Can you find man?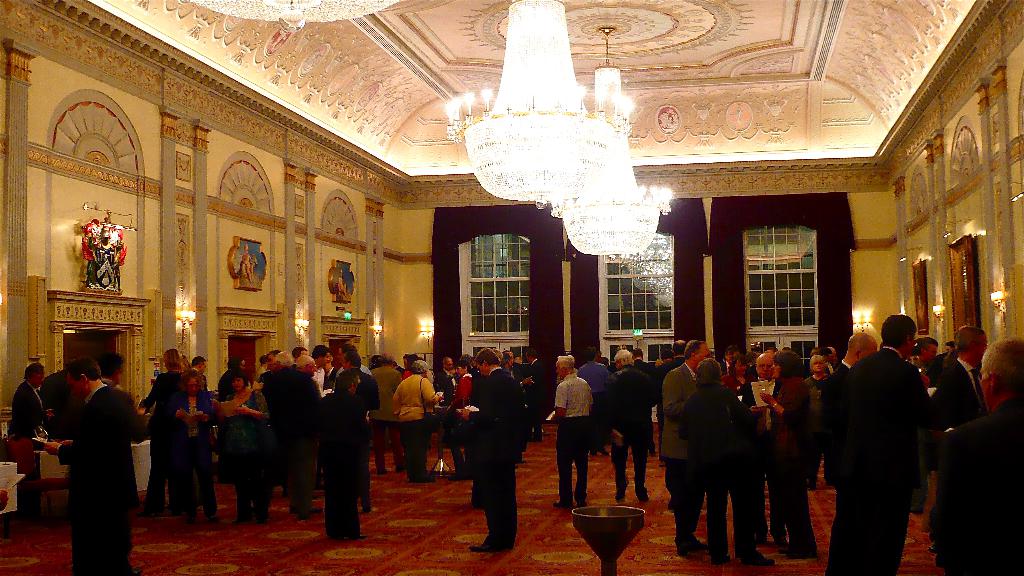
Yes, bounding box: (629, 346, 661, 373).
